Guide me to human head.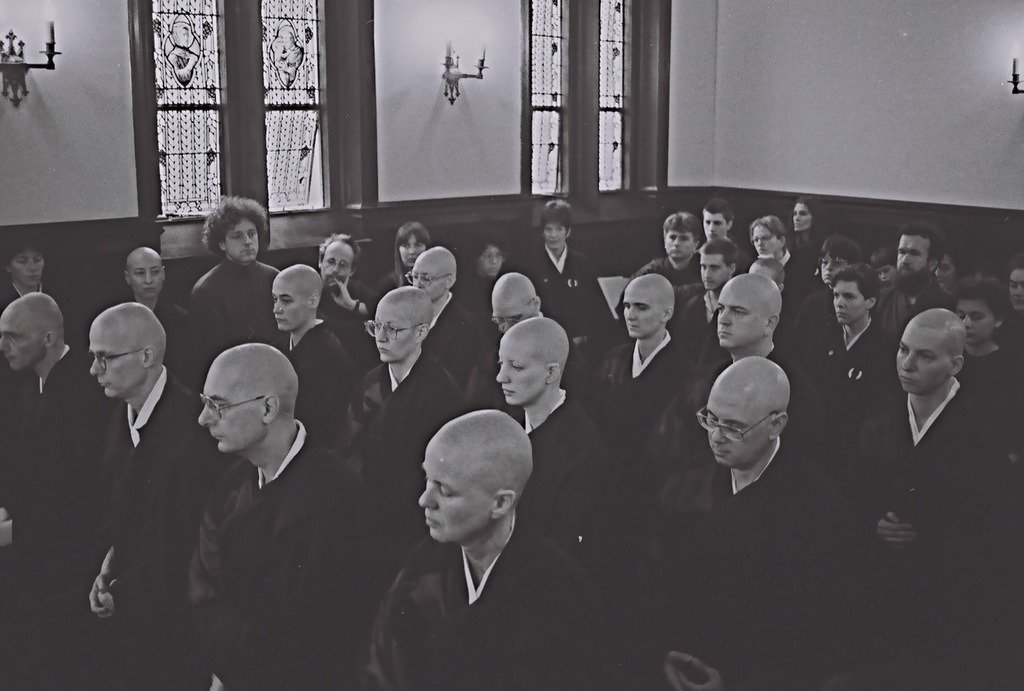
Guidance: region(90, 301, 166, 402).
